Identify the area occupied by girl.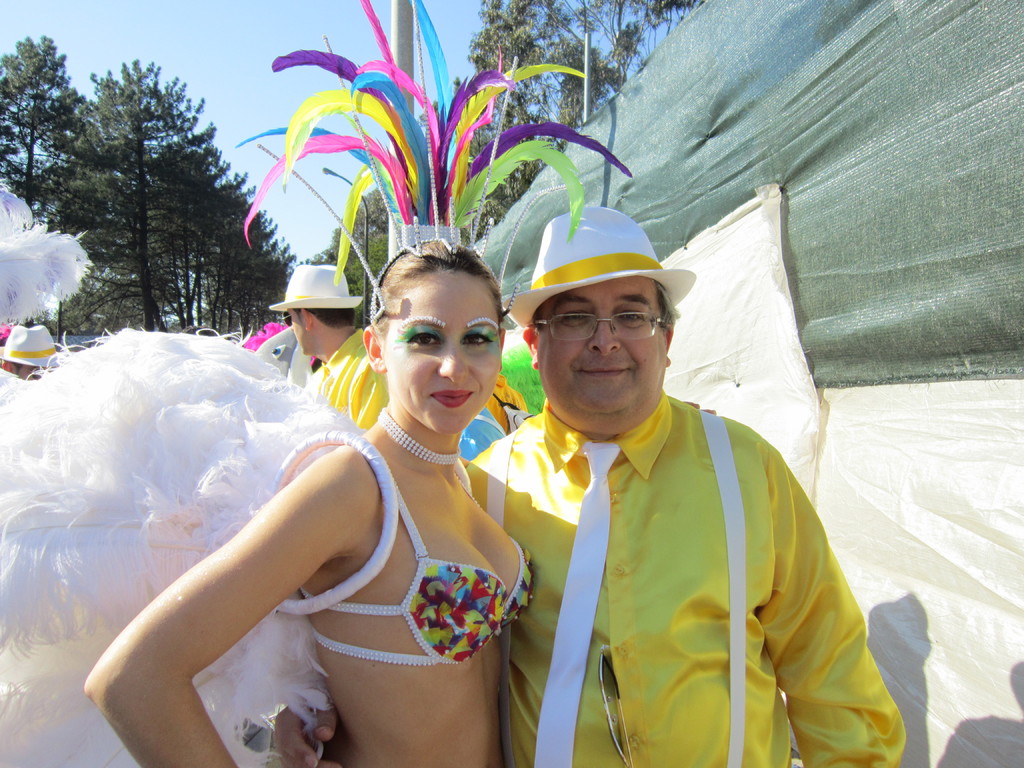
Area: crop(80, 223, 537, 767).
